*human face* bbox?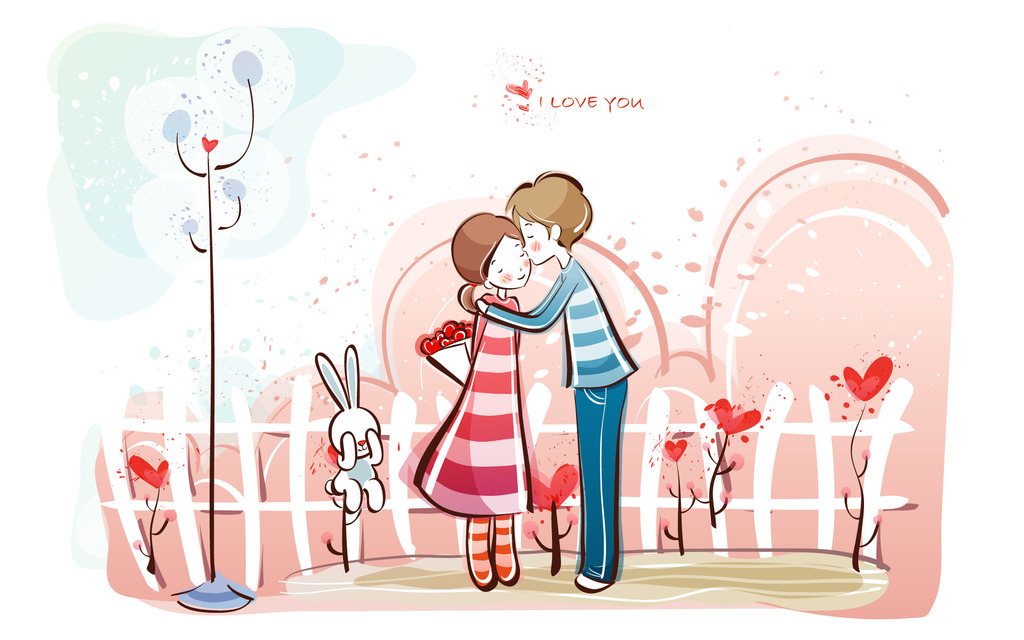
crop(492, 240, 532, 284)
